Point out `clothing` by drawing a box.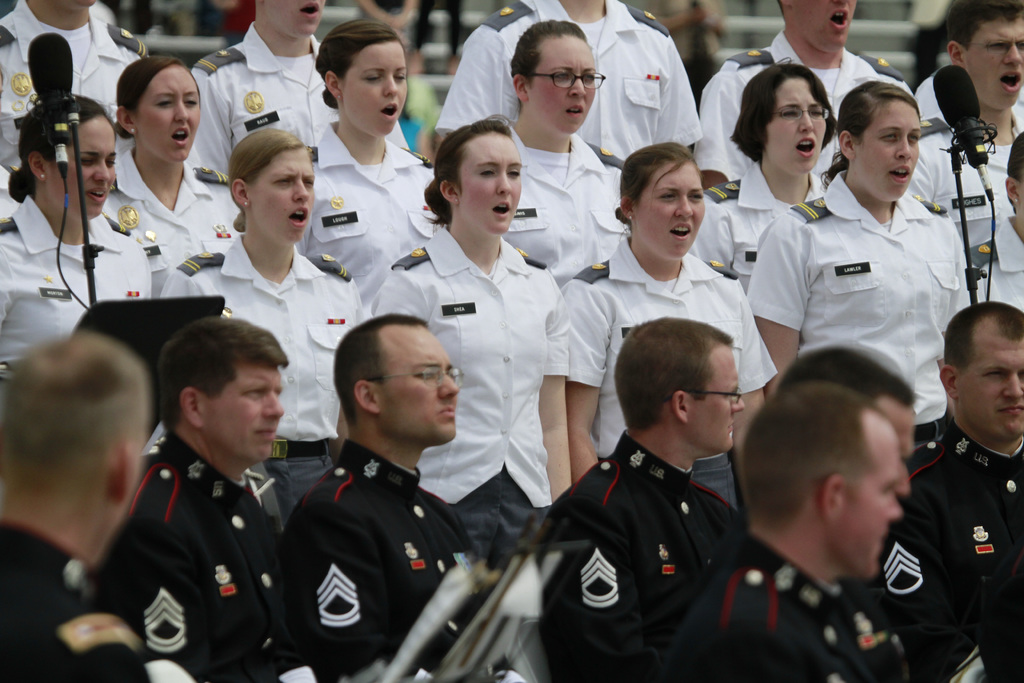
detection(497, 127, 640, 296).
